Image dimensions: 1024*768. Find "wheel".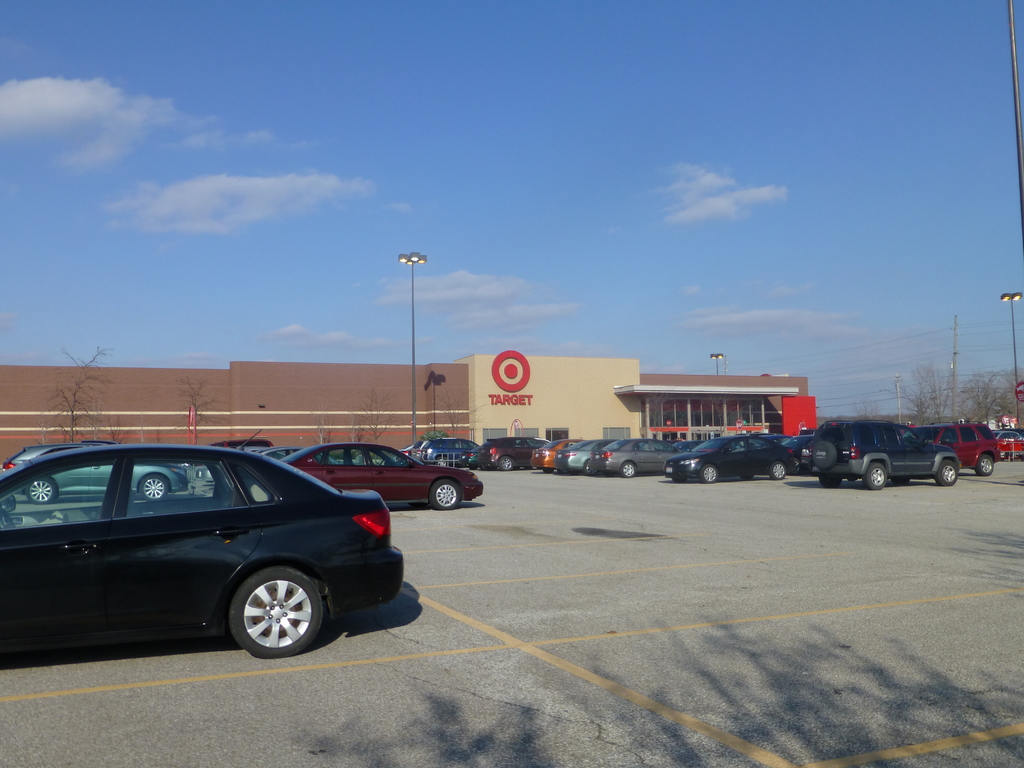
box(500, 457, 513, 470).
